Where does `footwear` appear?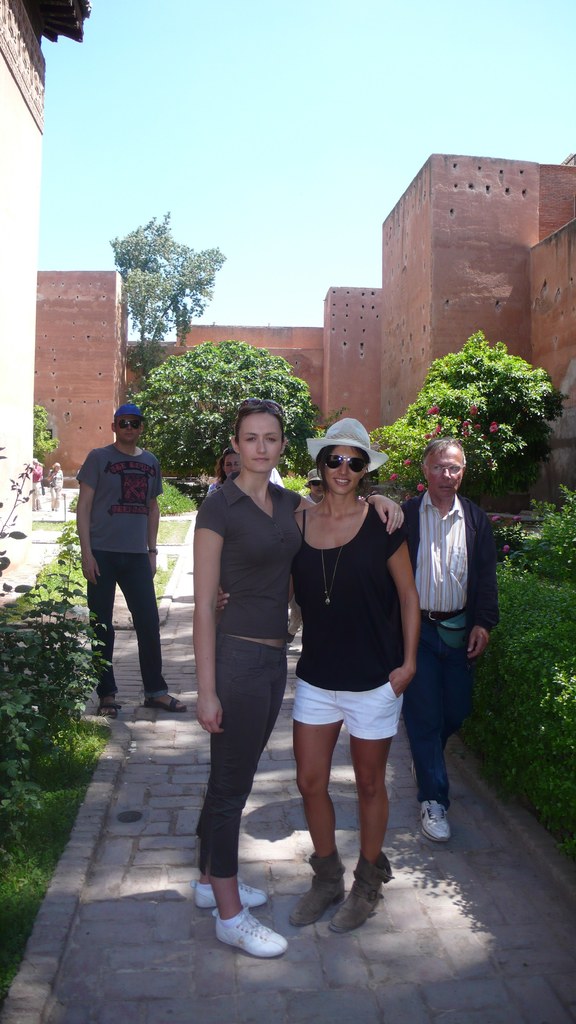
Appears at locate(201, 894, 284, 966).
